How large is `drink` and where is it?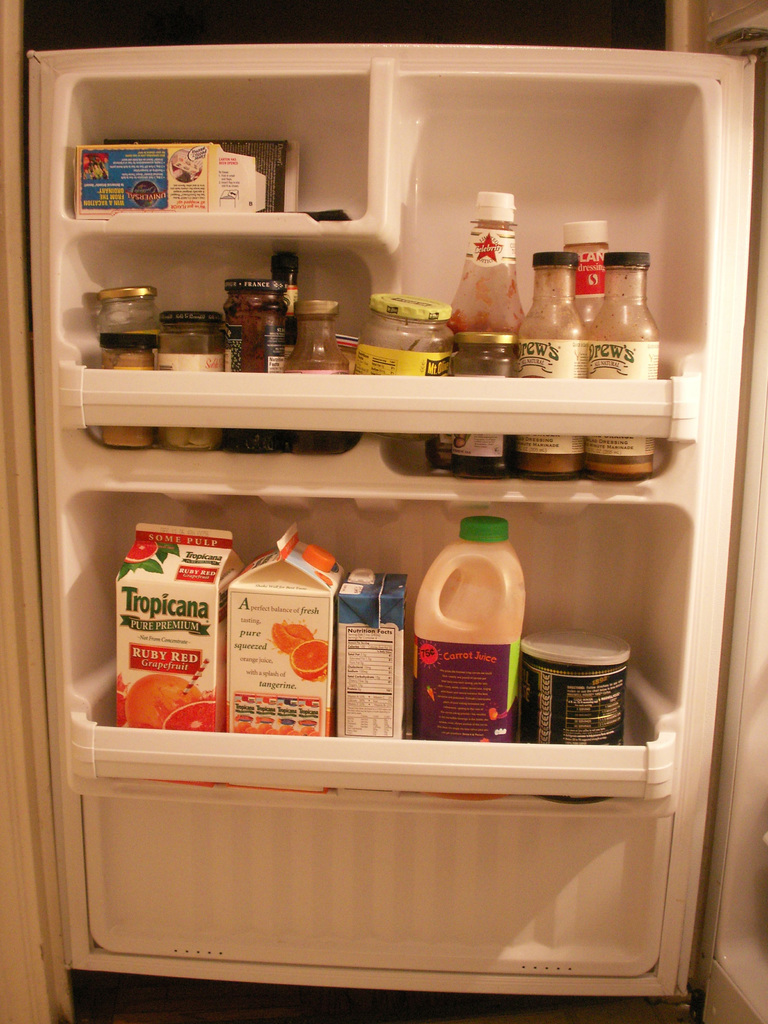
Bounding box: (left=106, top=577, right=216, bottom=787).
